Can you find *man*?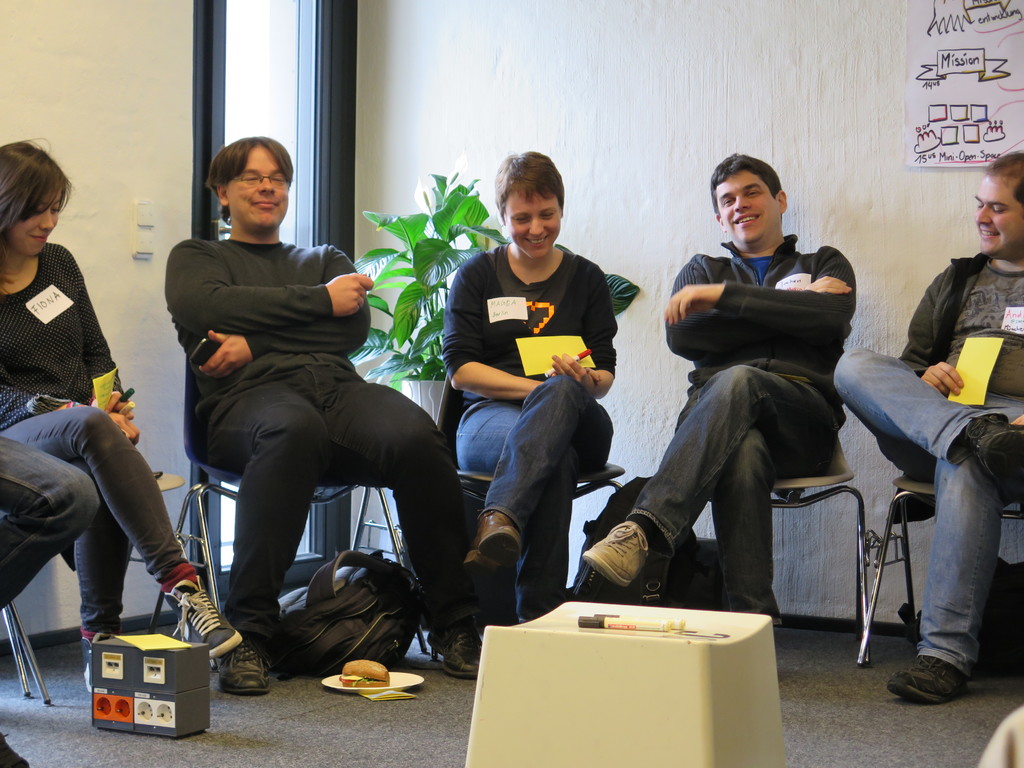
Yes, bounding box: bbox=[833, 141, 1023, 703].
